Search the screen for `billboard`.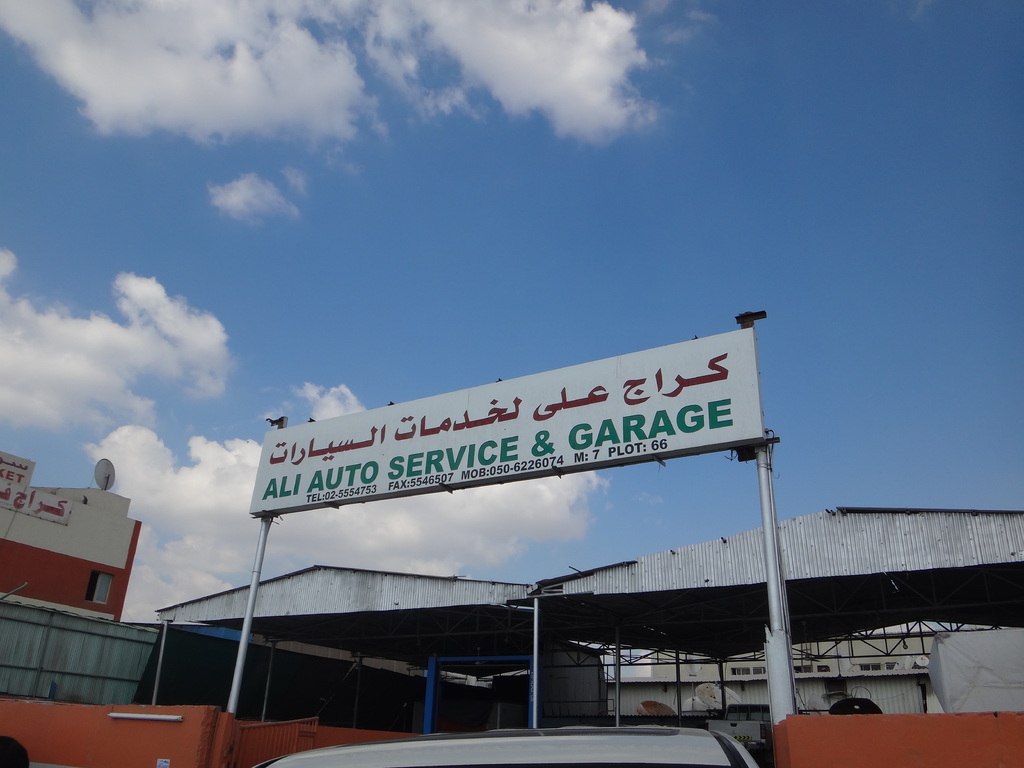
Found at 0, 438, 33, 507.
